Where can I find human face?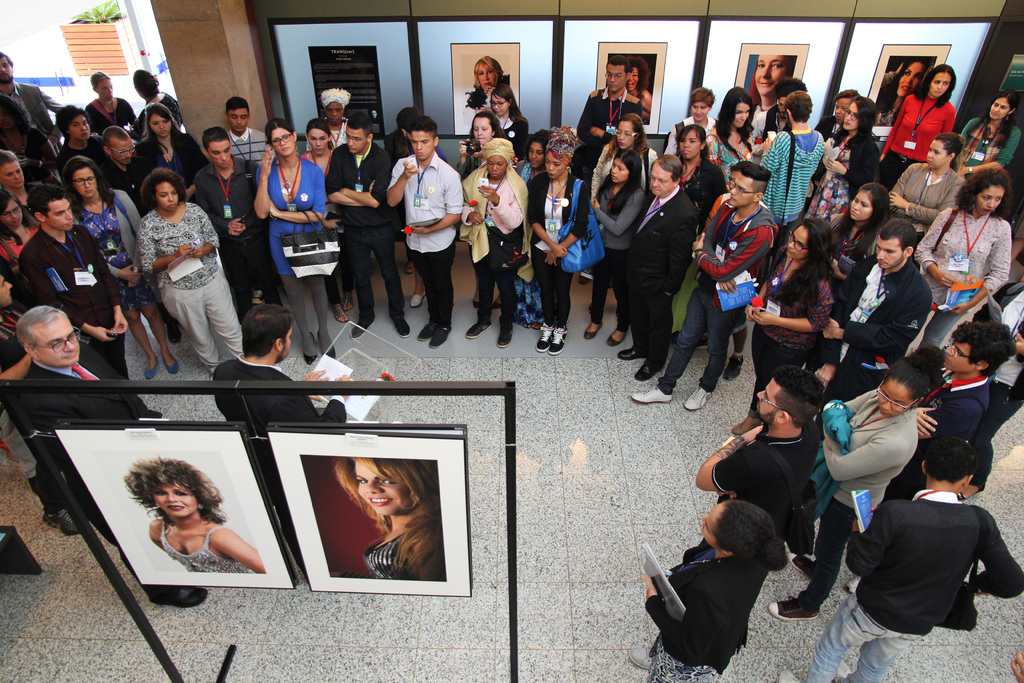
You can find it at 412:130:431:159.
